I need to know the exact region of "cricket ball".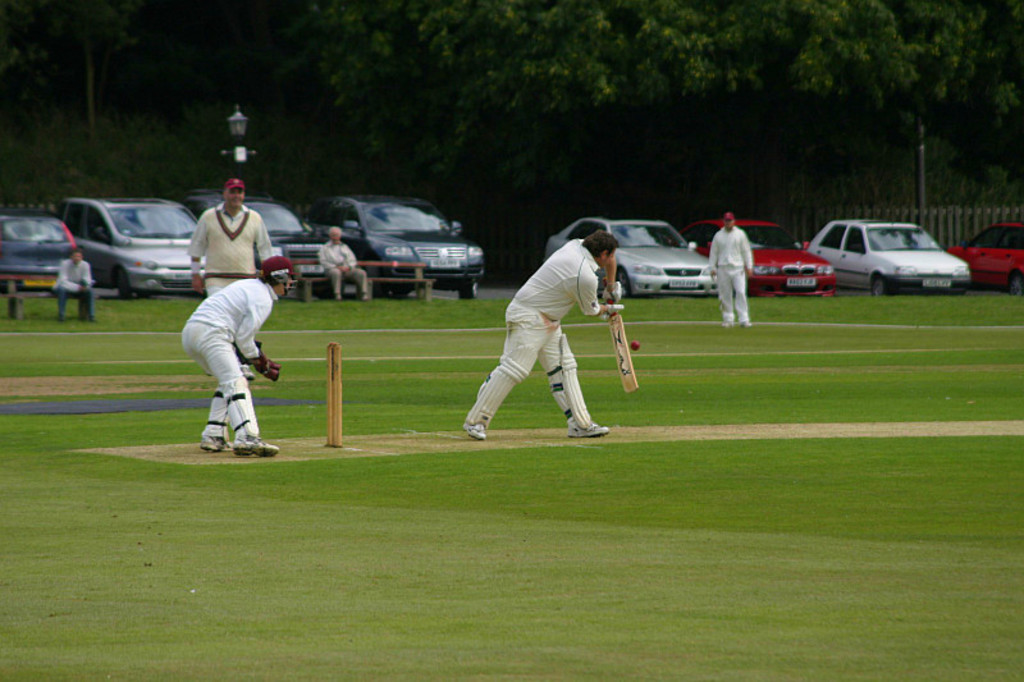
Region: rect(630, 337, 640, 352).
